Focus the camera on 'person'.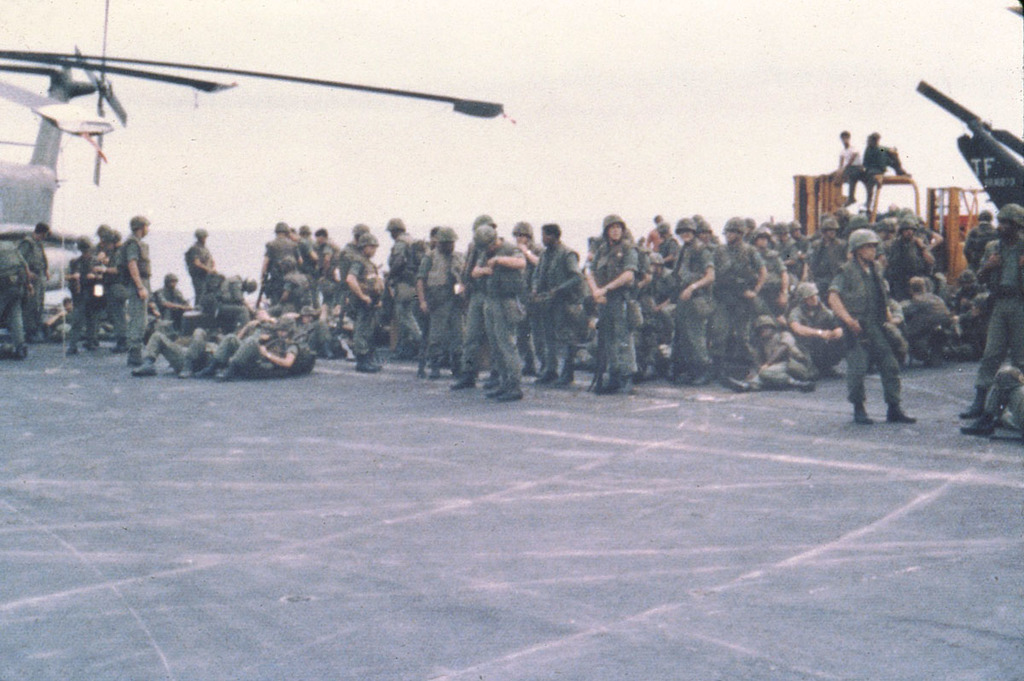
Focus region: [x1=350, y1=230, x2=388, y2=365].
